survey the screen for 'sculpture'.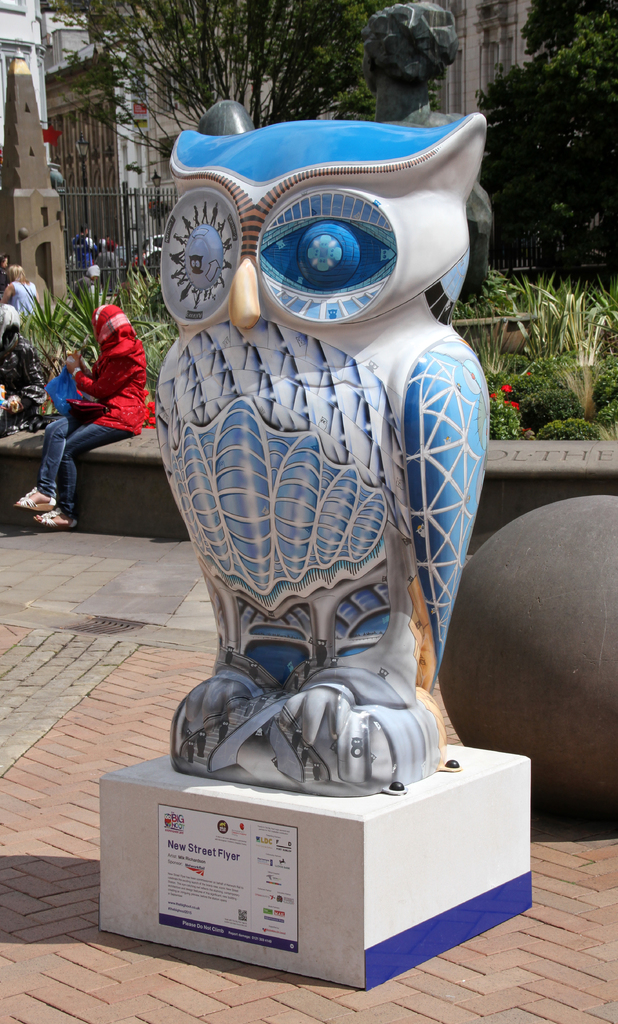
Survey found: pyautogui.locateOnScreen(152, 102, 494, 800).
